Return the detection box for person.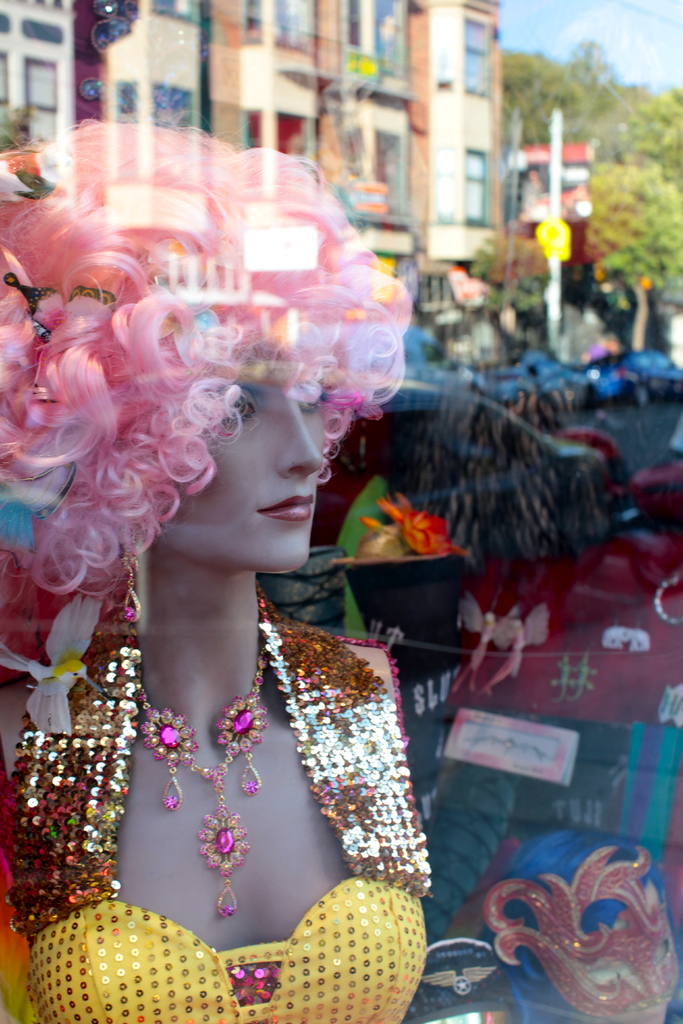
left=0, top=118, right=432, bottom=1023.
